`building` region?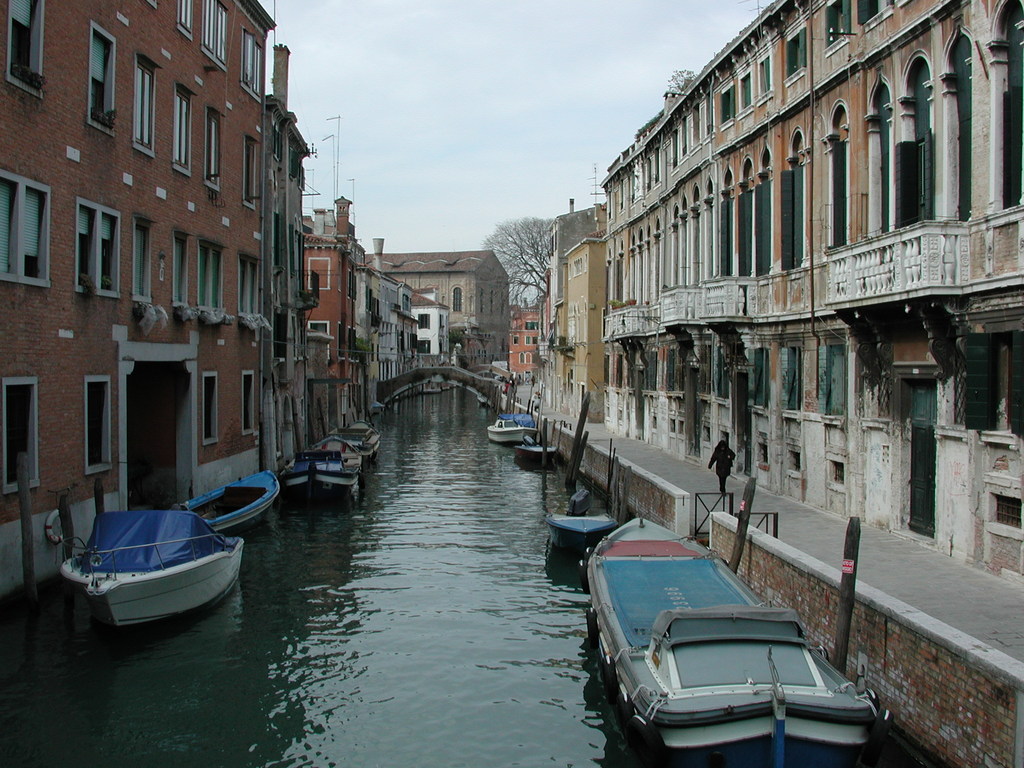
300 200 371 431
